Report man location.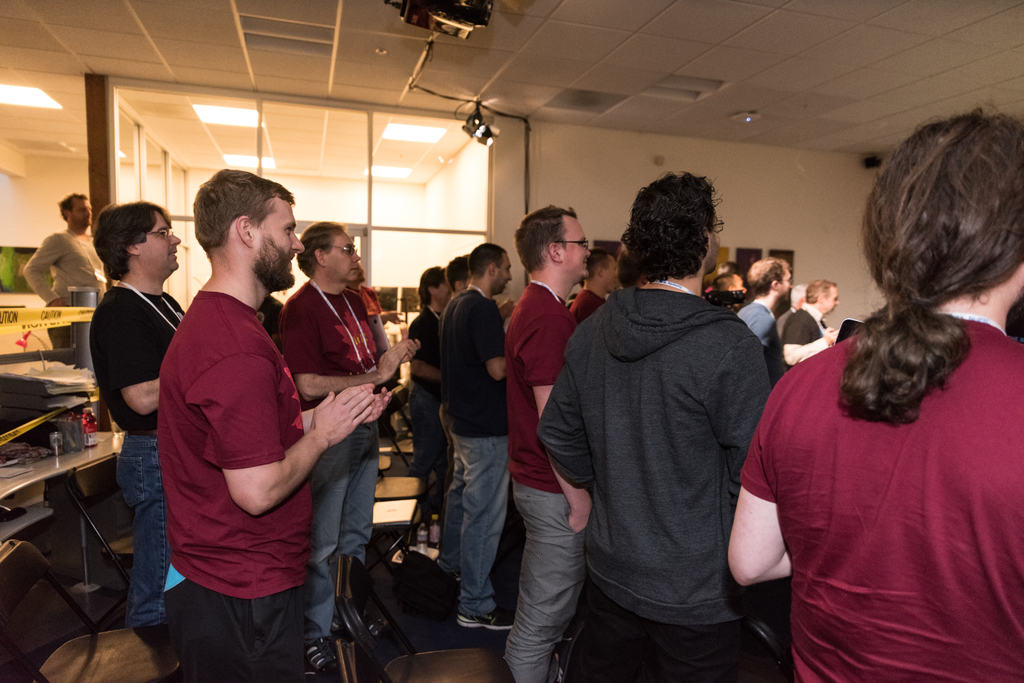
Report: <region>444, 257, 472, 308</region>.
